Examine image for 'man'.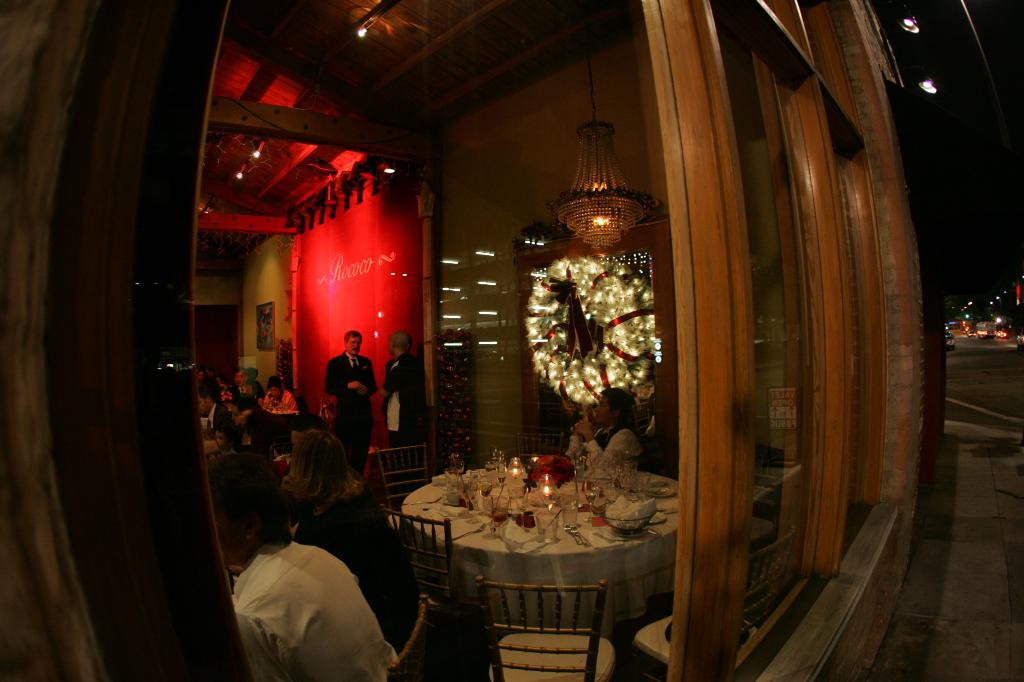
Examination result: locate(209, 445, 409, 681).
